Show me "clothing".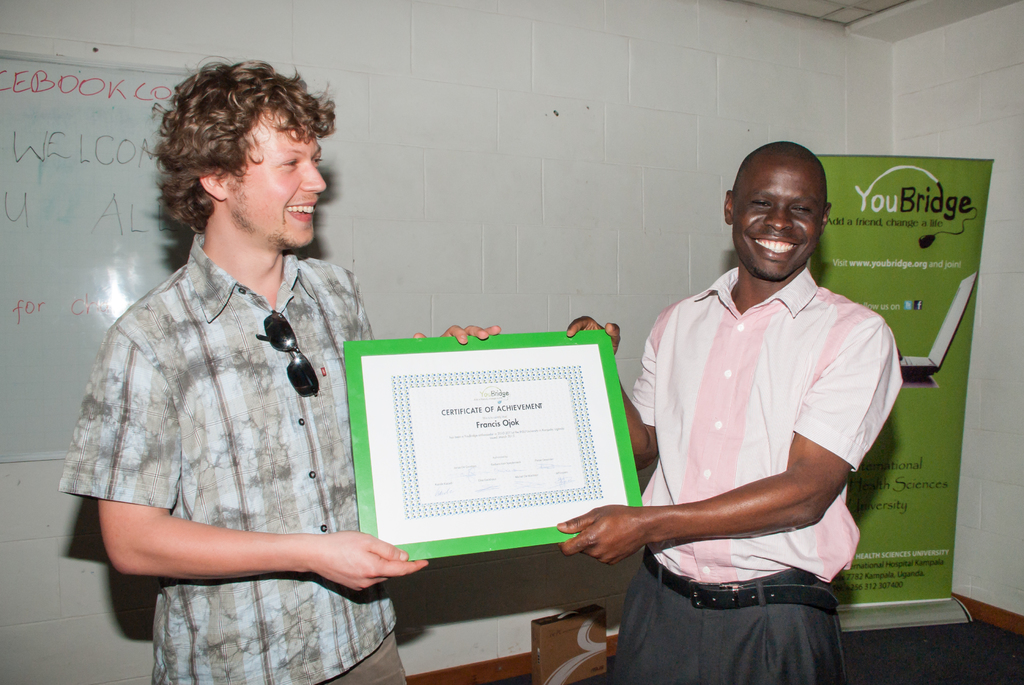
"clothing" is here: (x1=61, y1=213, x2=444, y2=684).
